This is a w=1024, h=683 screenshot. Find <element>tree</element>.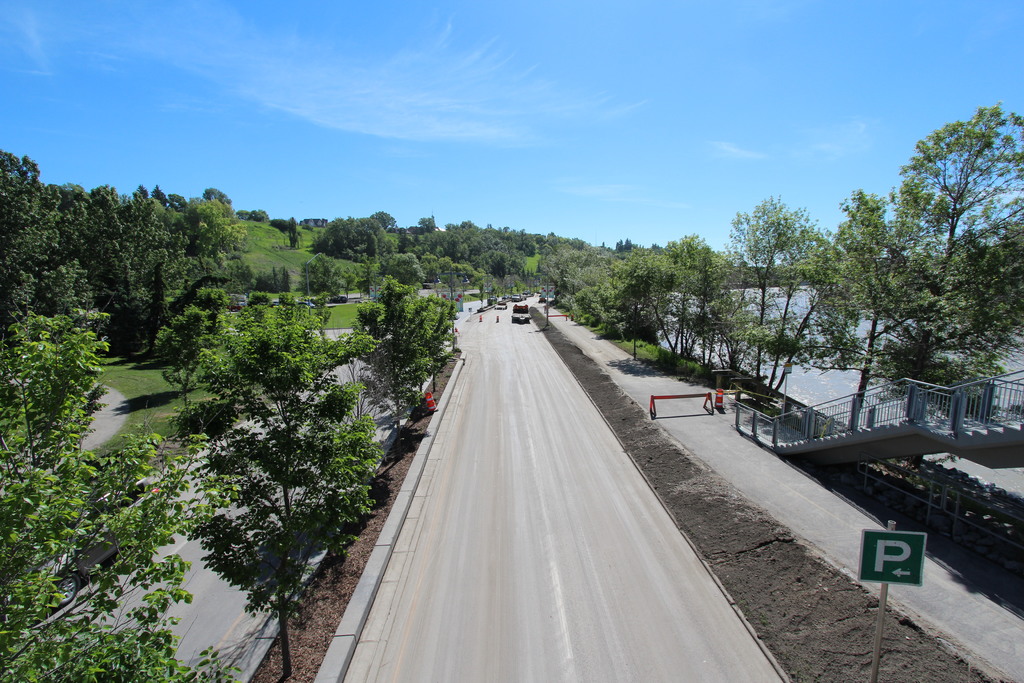
Bounding box: detection(0, 314, 246, 682).
